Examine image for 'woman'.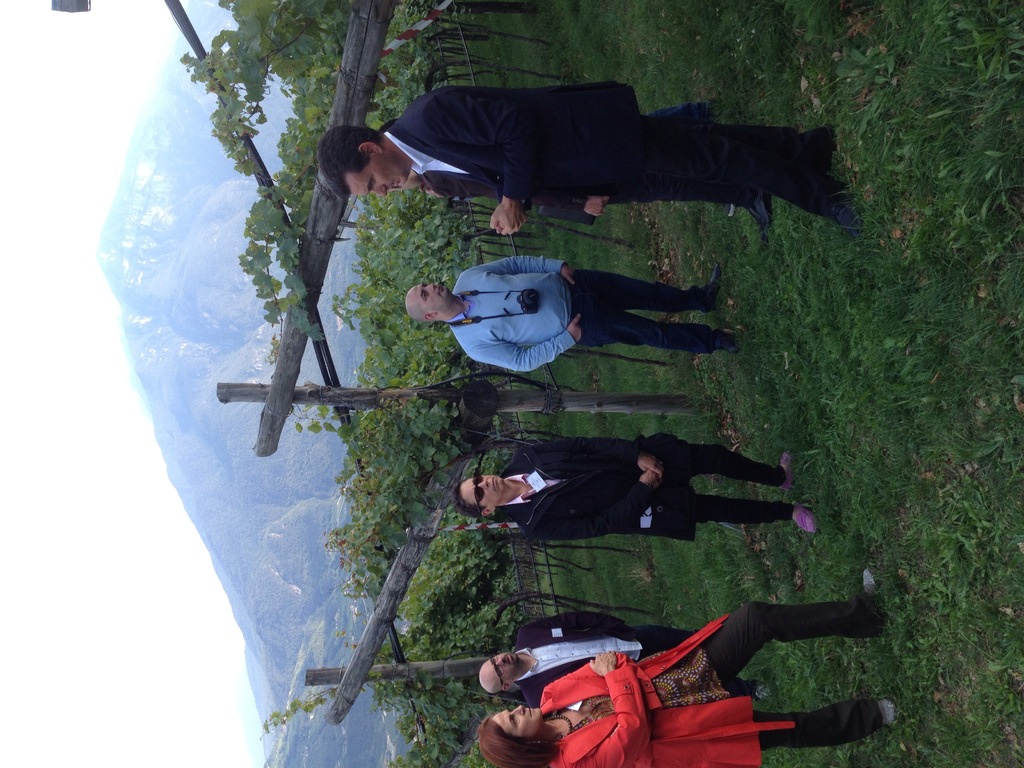
Examination result: 477, 590, 904, 767.
